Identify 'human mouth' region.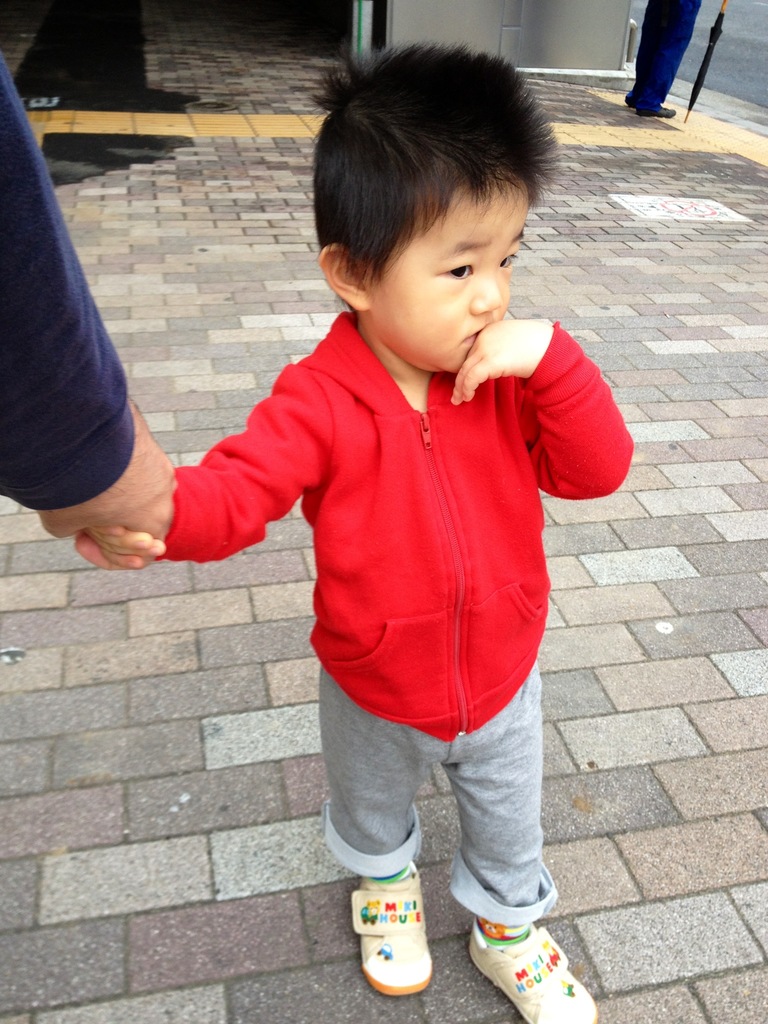
Region: box=[463, 335, 479, 339].
